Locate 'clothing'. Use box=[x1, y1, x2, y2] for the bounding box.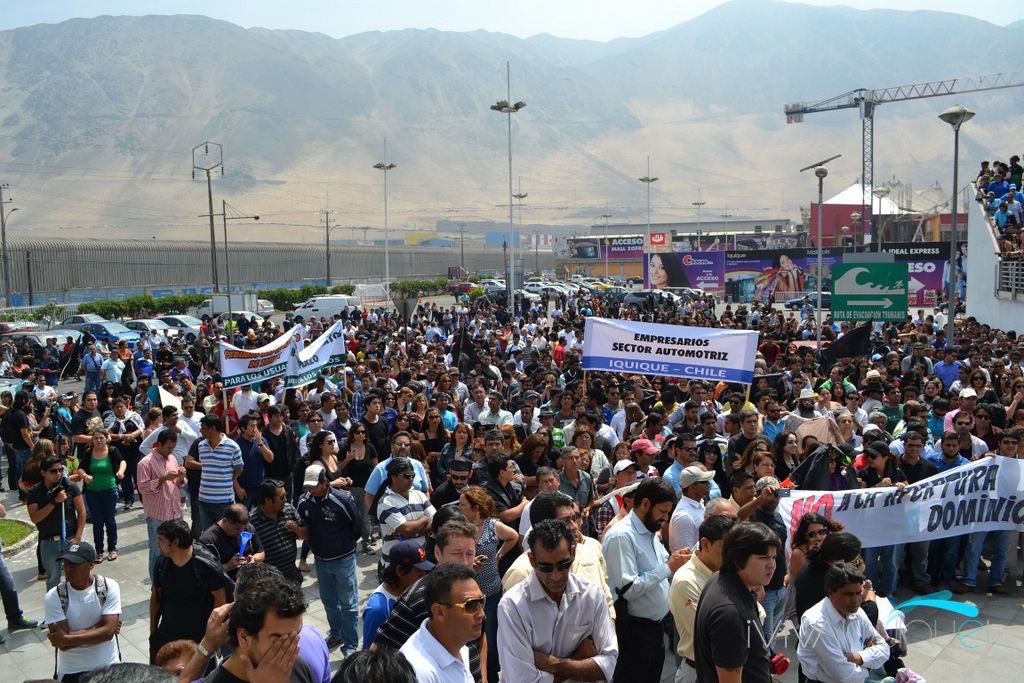
box=[792, 596, 893, 675].
